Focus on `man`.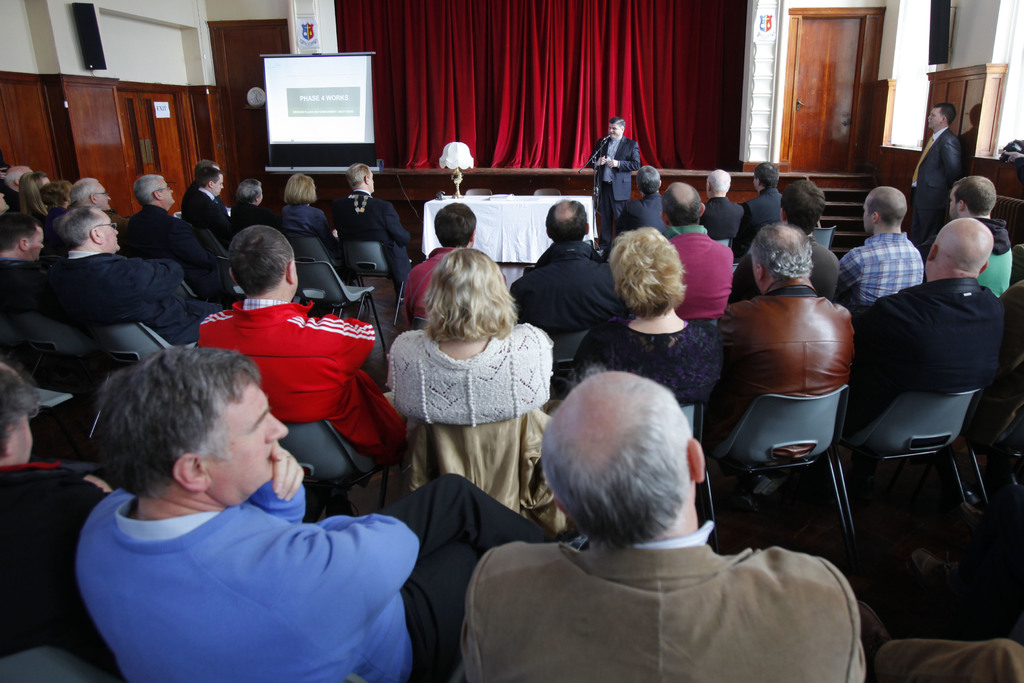
Focused at {"x1": 587, "y1": 115, "x2": 641, "y2": 243}.
